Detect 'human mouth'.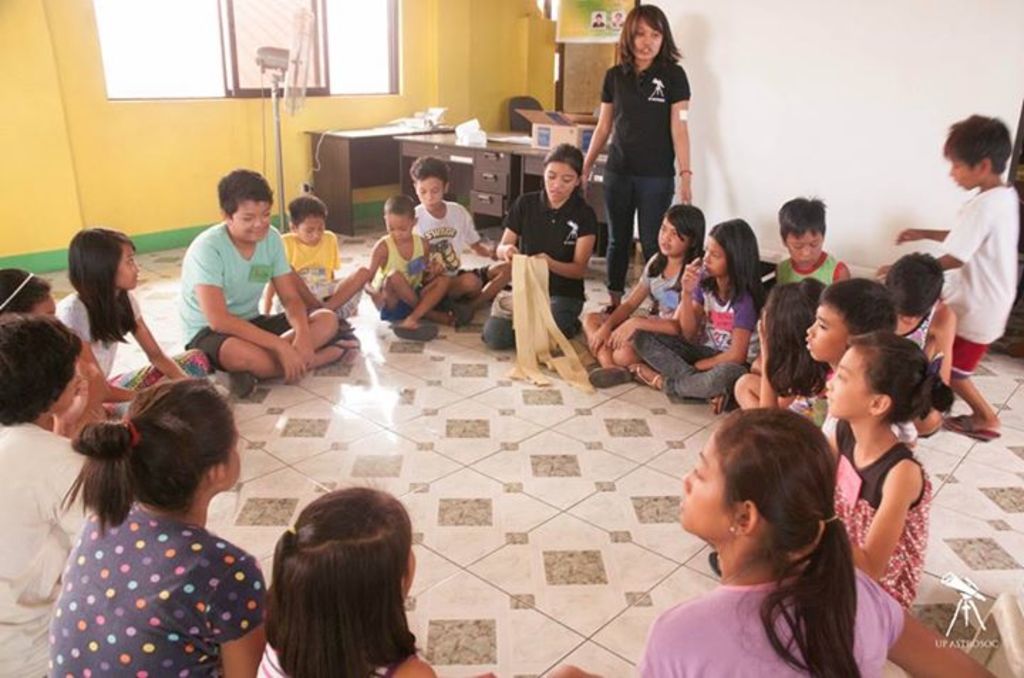
Detected at 674 496 686 510.
